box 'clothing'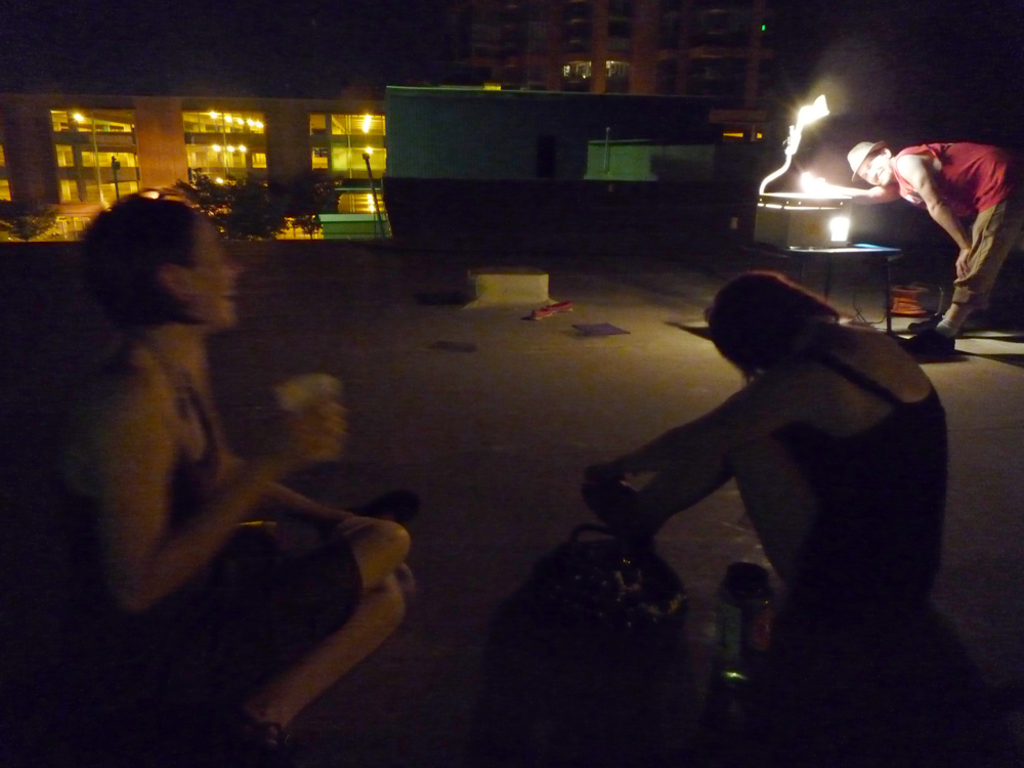
detection(762, 344, 953, 636)
